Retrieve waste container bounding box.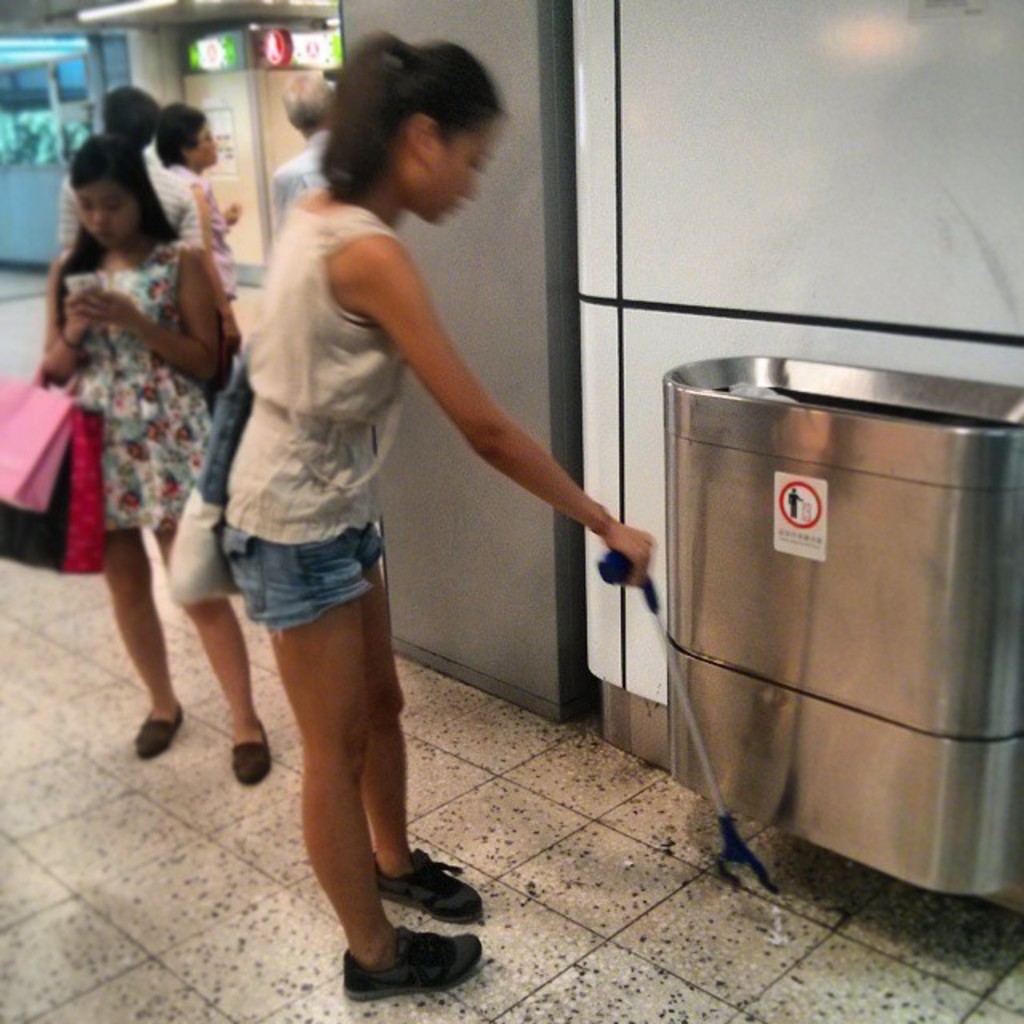
Bounding box: box(661, 352, 1022, 898).
